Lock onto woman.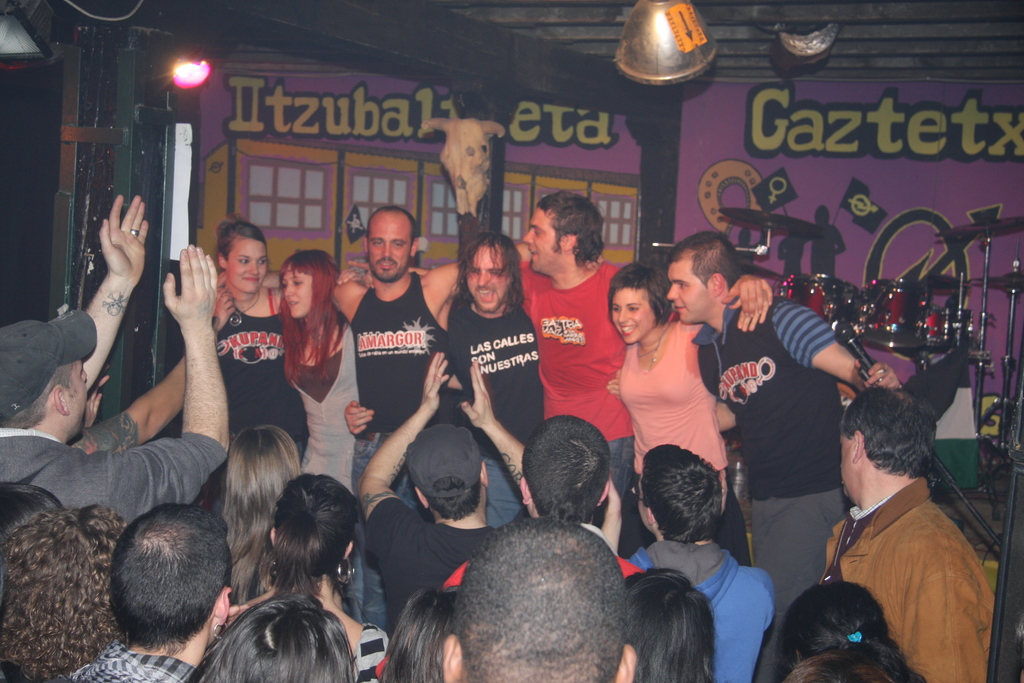
Locked: 264, 246, 358, 483.
